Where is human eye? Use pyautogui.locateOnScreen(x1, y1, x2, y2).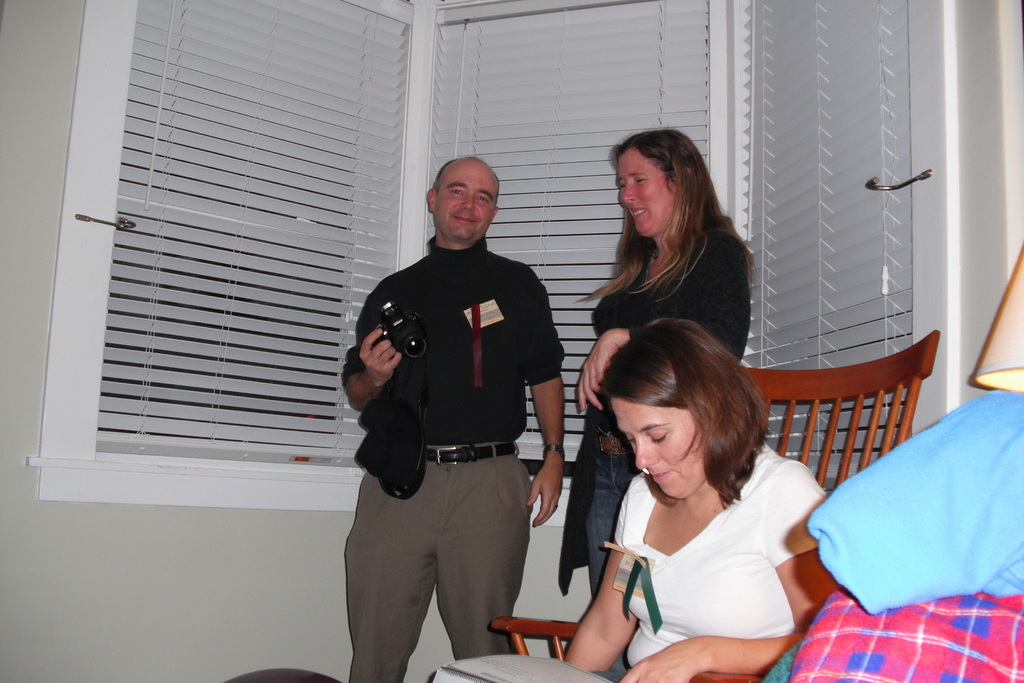
pyautogui.locateOnScreen(635, 176, 648, 183).
